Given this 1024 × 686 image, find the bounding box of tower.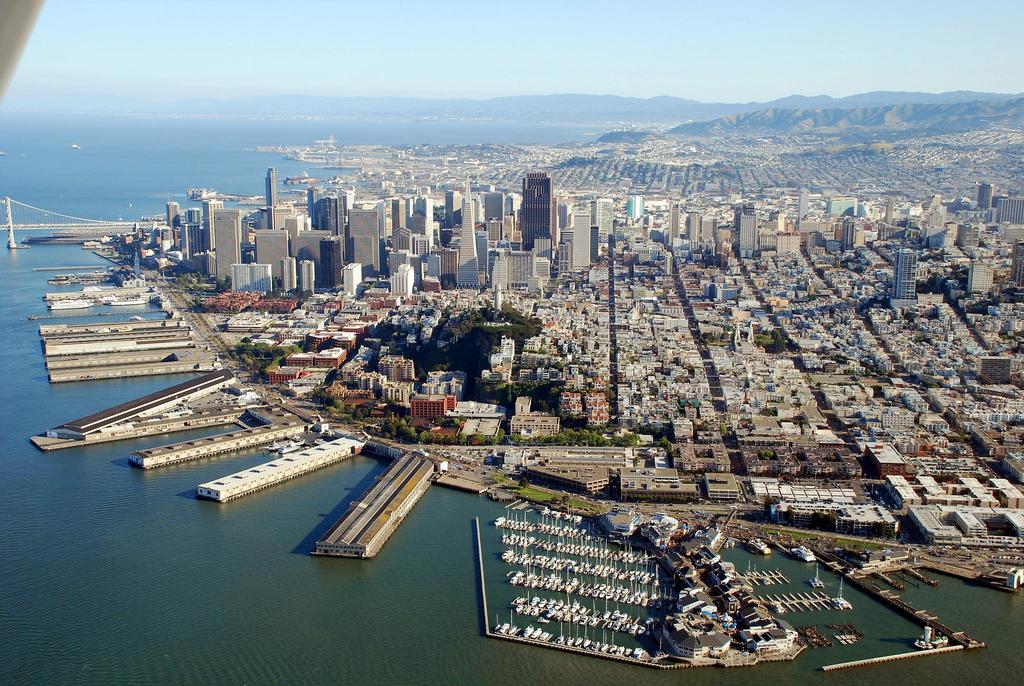
[x1=202, y1=197, x2=223, y2=252].
